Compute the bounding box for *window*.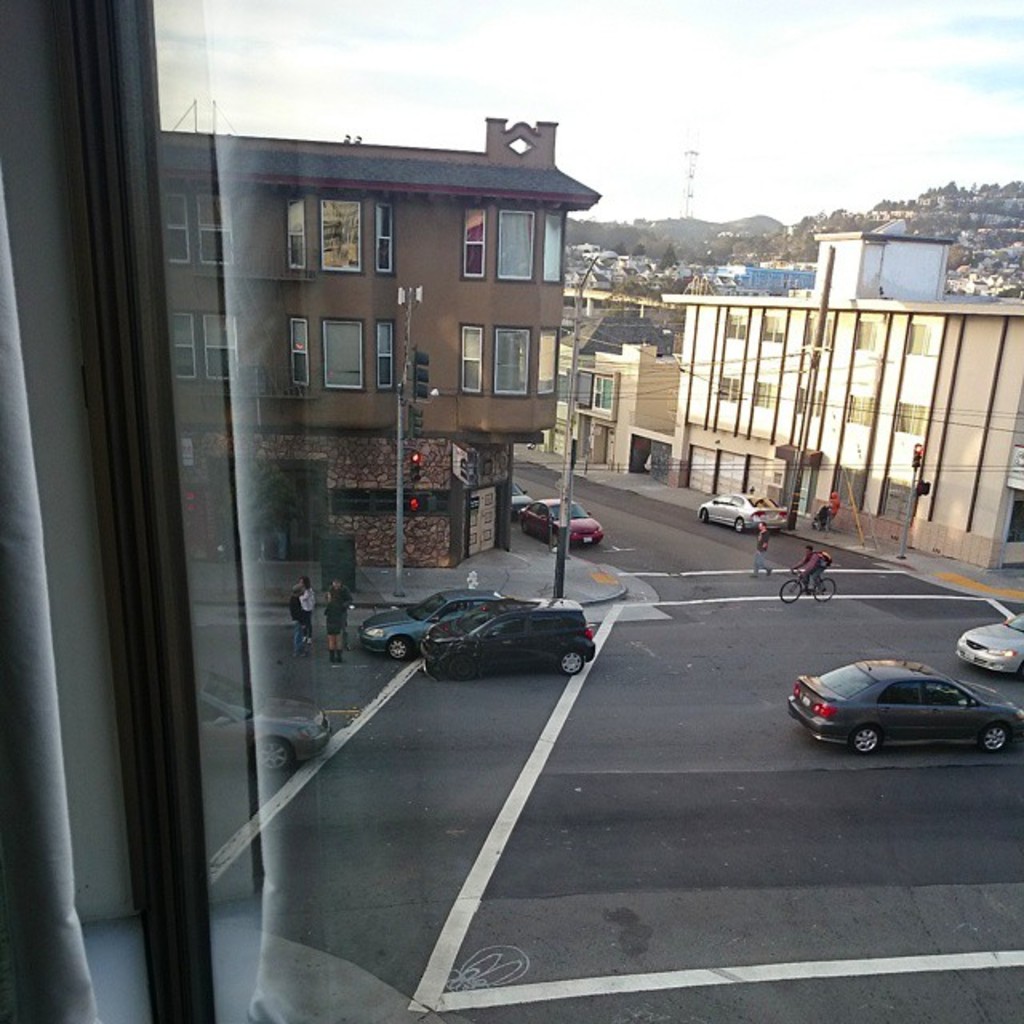
x1=320 y1=317 x2=363 y2=392.
